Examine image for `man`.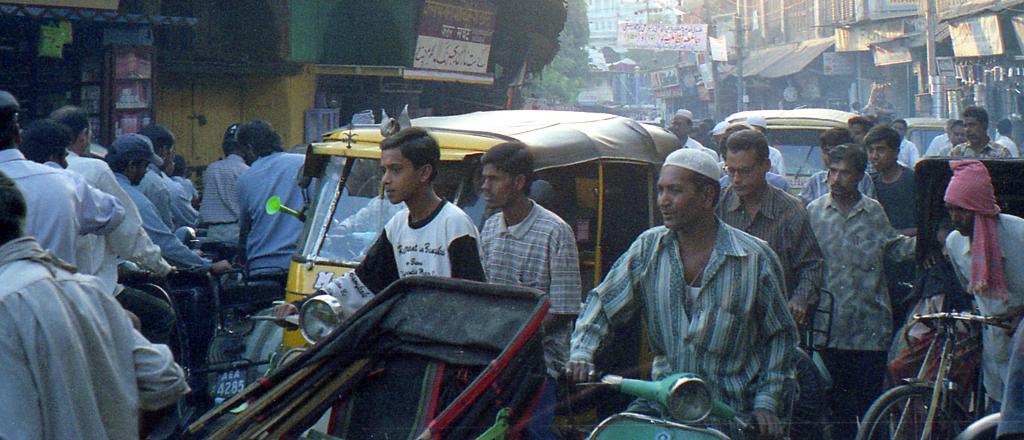
Examination result: select_region(715, 129, 829, 340).
